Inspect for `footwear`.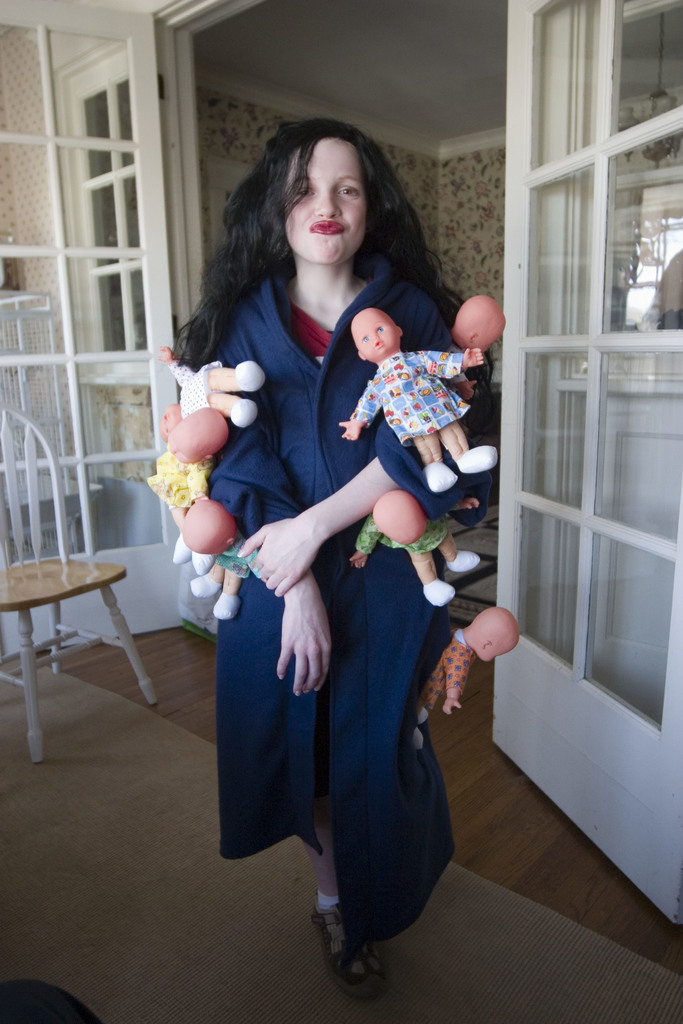
Inspection: 446, 552, 477, 574.
